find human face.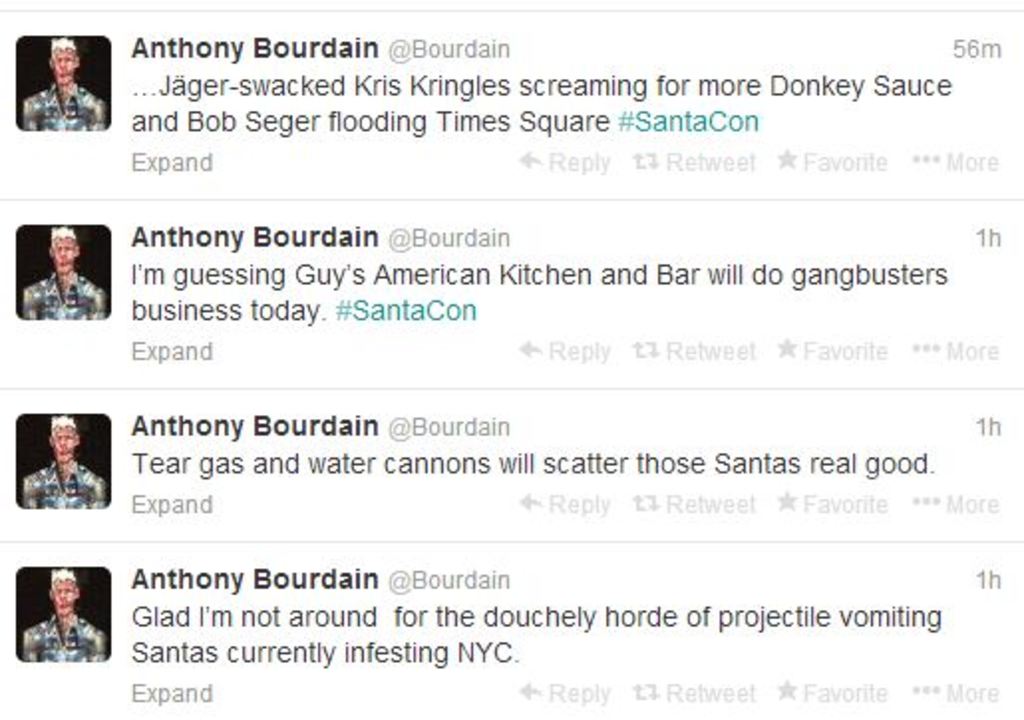
l=50, t=430, r=76, b=461.
